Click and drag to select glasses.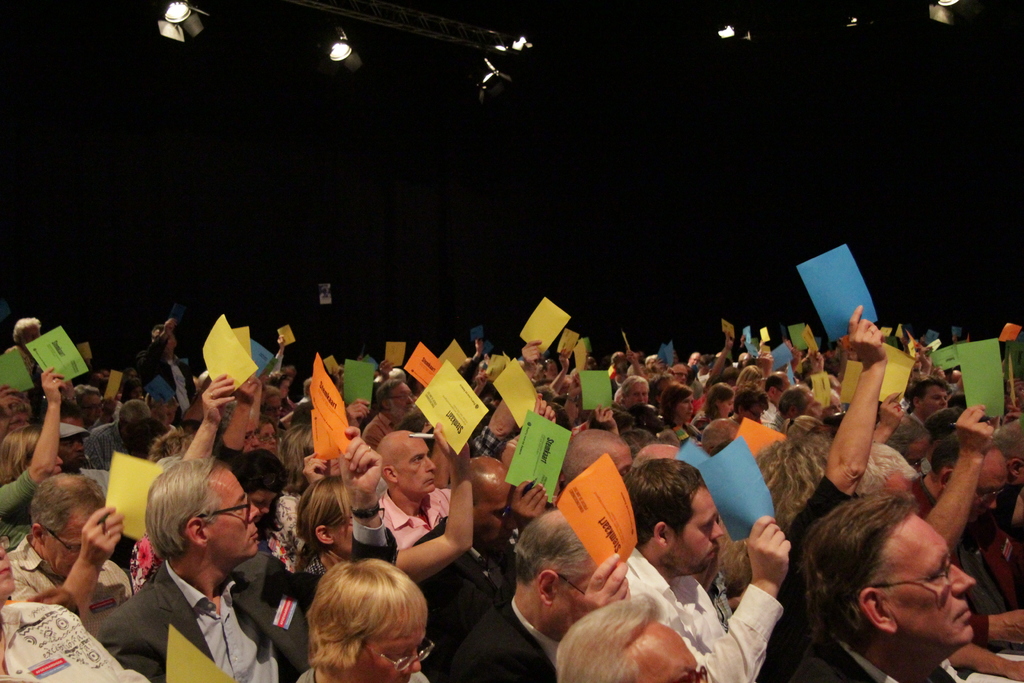
Selection: 678/662/717/682.
